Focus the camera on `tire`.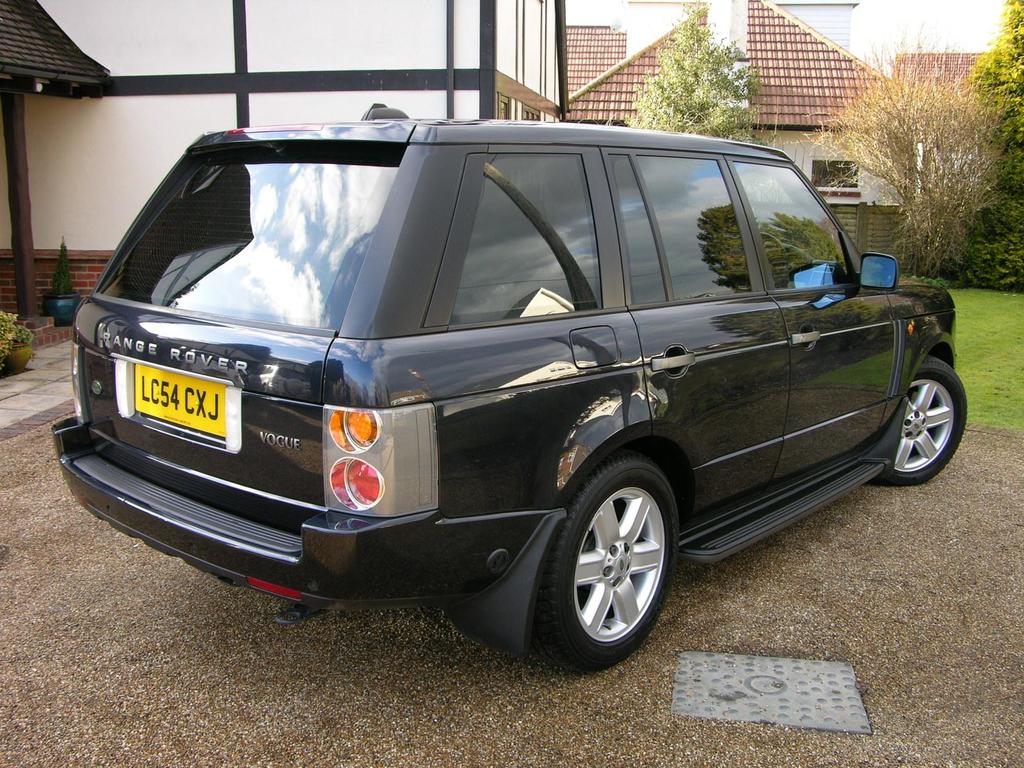
Focus region: 527,449,676,672.
